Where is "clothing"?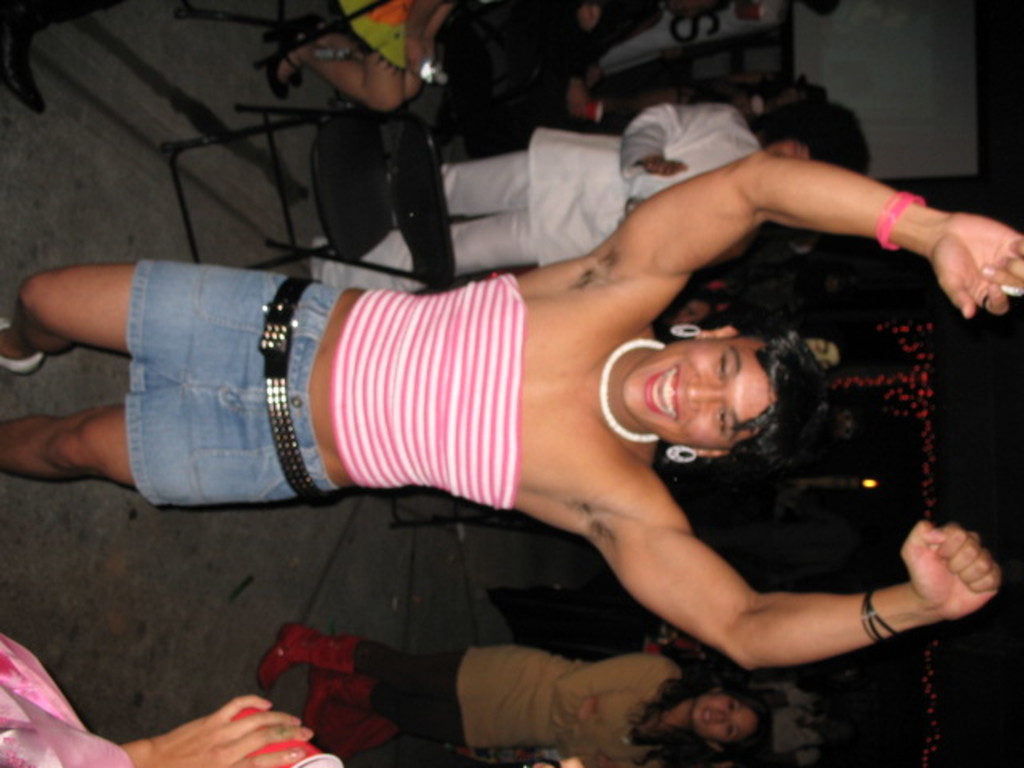
338 0 430 66.
